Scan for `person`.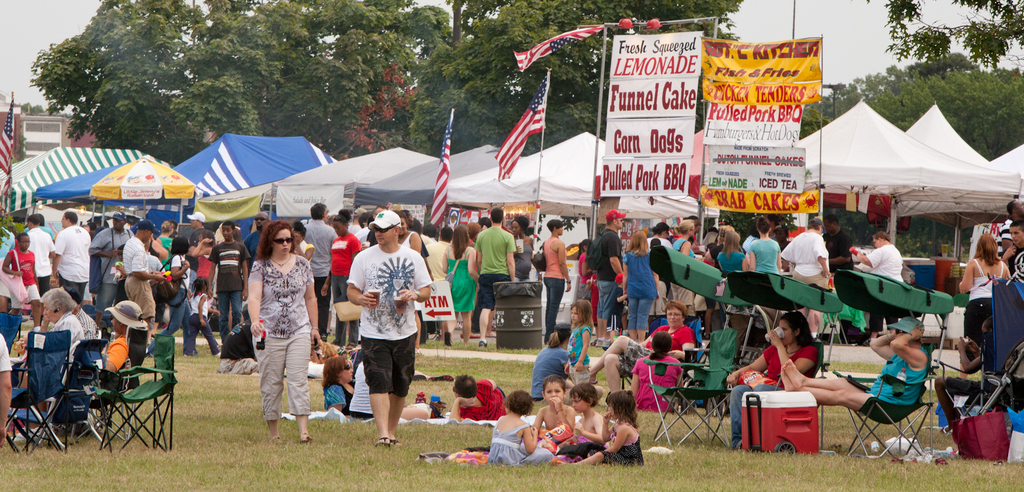
Scan result: bbox(627, 326, 682, 411).
